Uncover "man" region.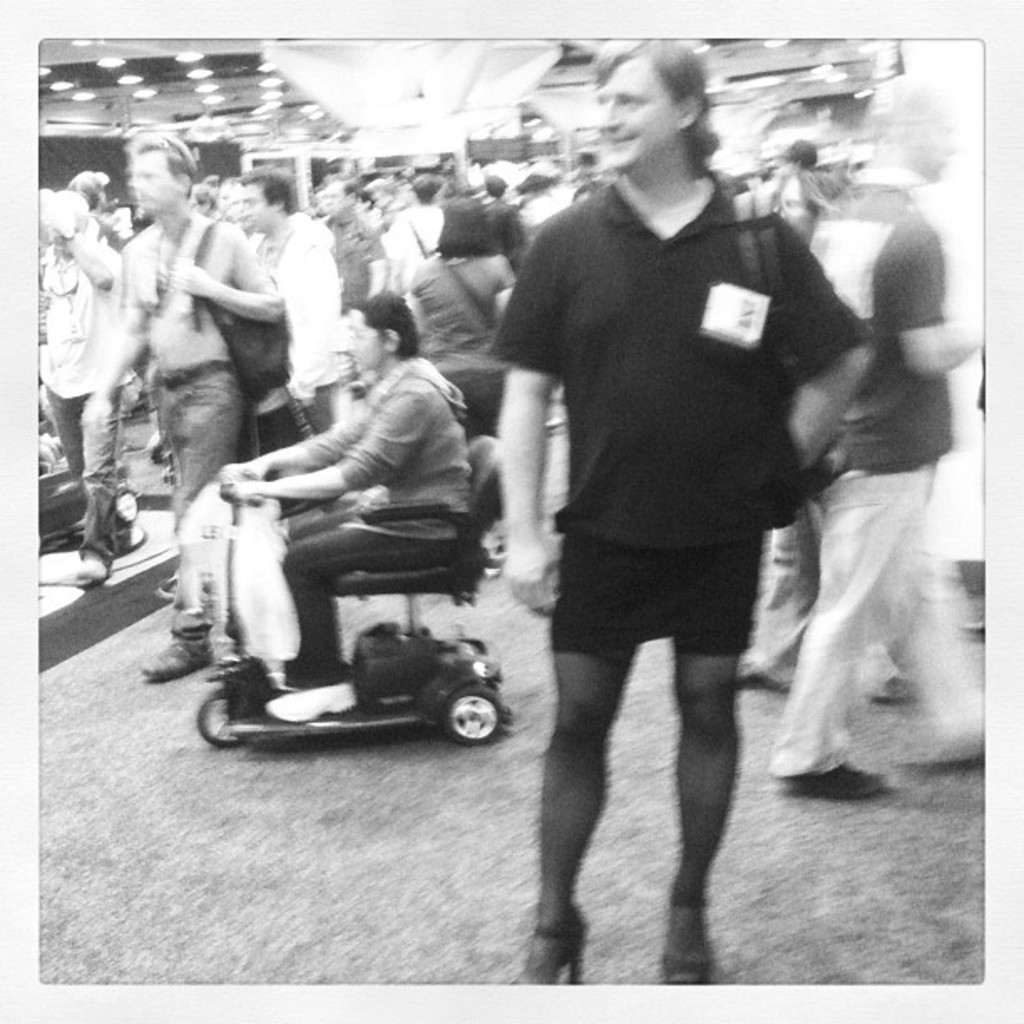
Uncovered: (left=756, top=82, right=984, bottom=796).
